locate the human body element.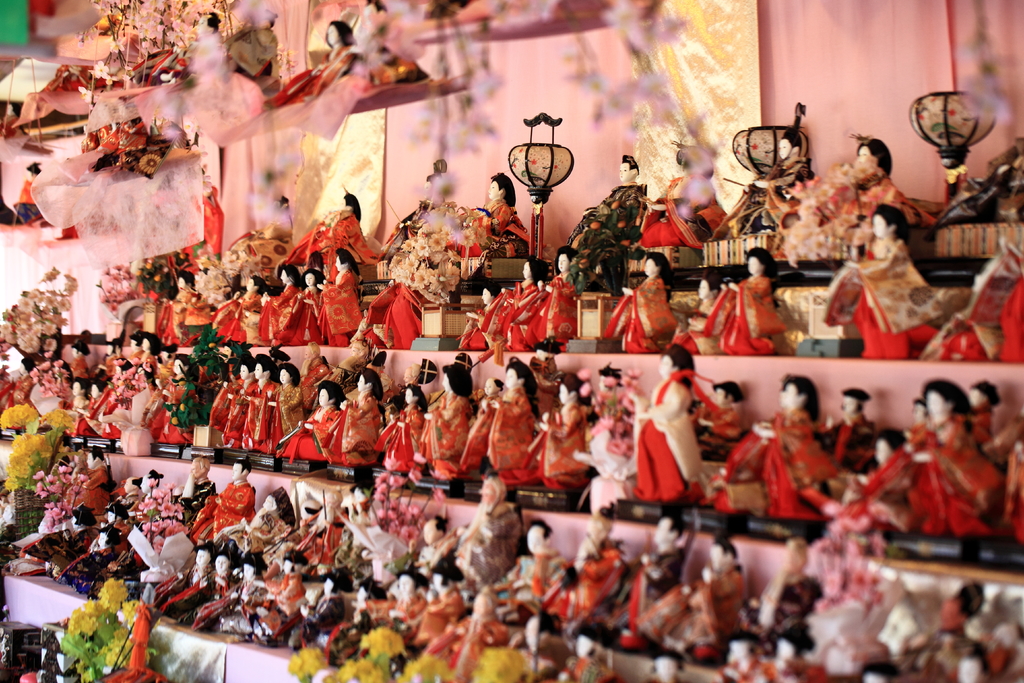
Element bbox: rect(631, 149, 730, 252).
